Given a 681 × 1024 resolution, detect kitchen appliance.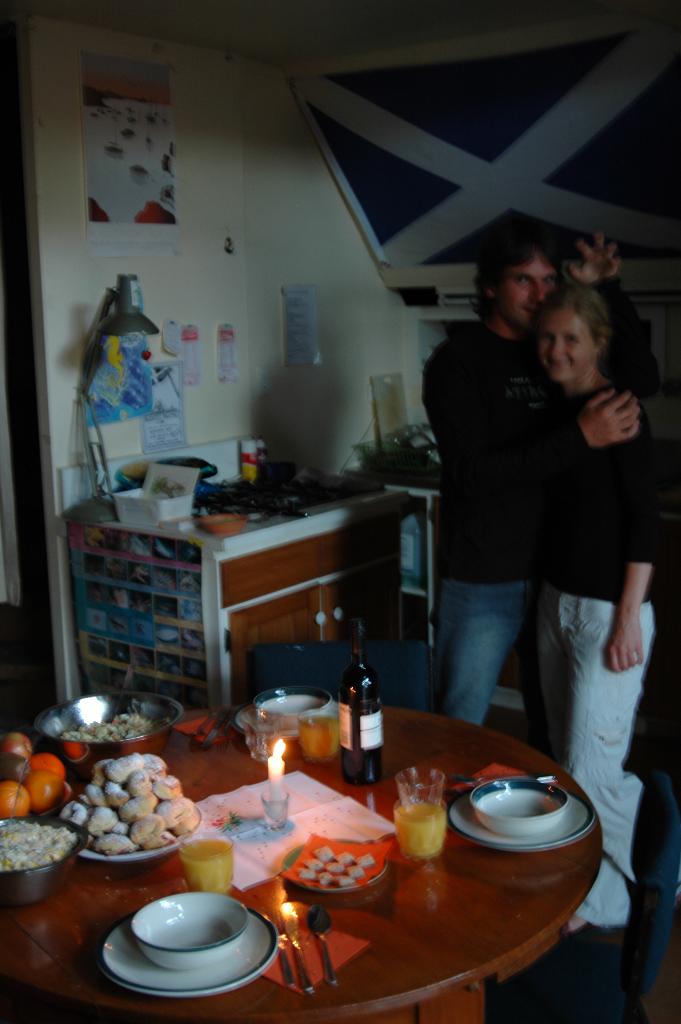
locate(457, 799, 596, 844).
